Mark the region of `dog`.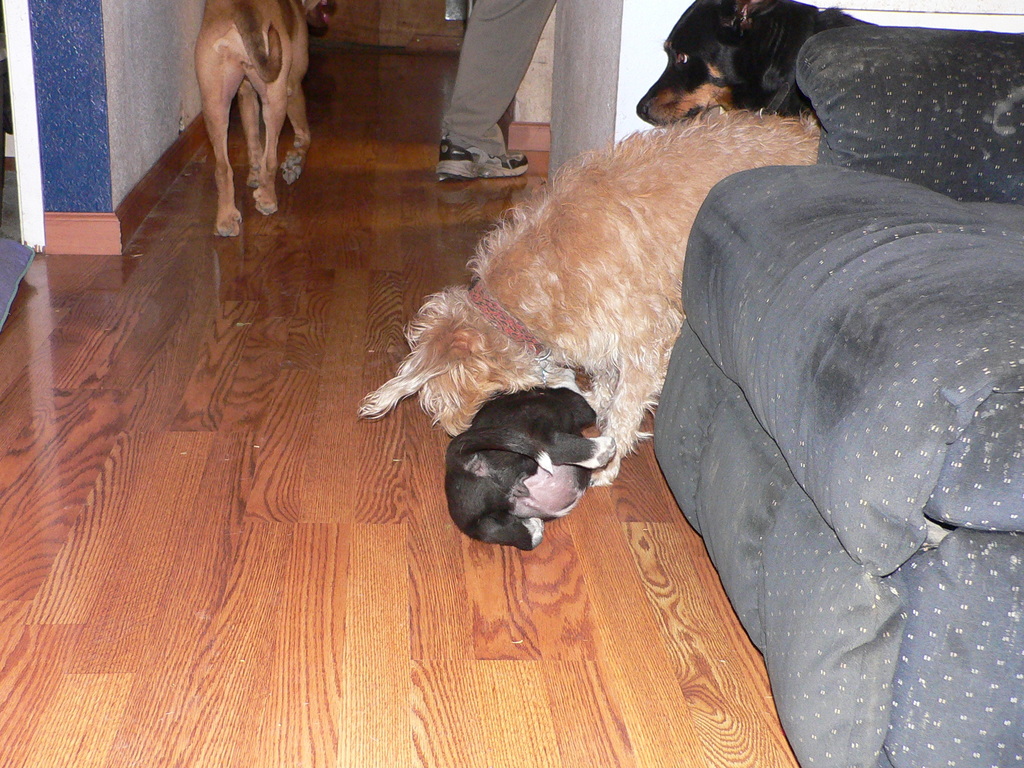
Region: box=[195, 0, 335, 237].
